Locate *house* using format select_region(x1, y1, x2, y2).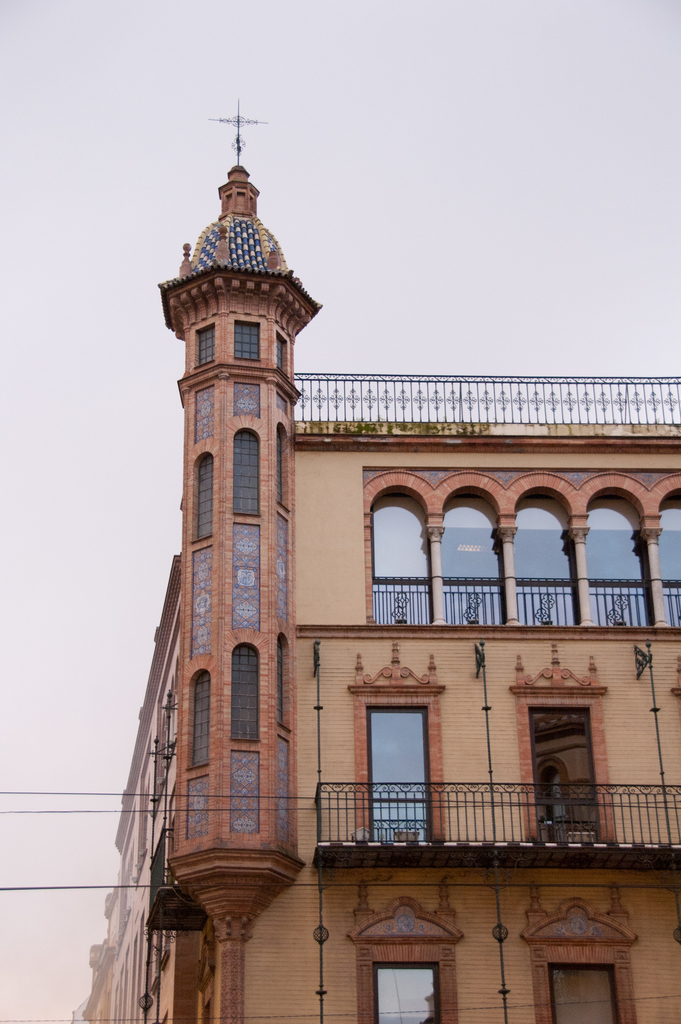
select_region(67, 155, 680, 1018).
